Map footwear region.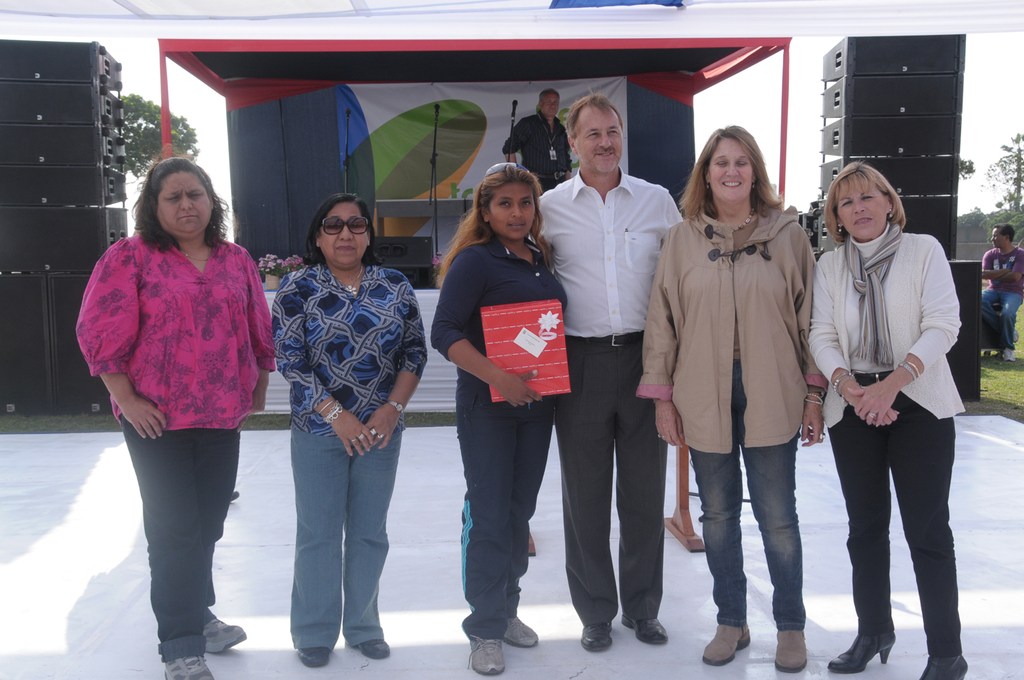
Mapped to bbox=[699, 619, 754, 665].
